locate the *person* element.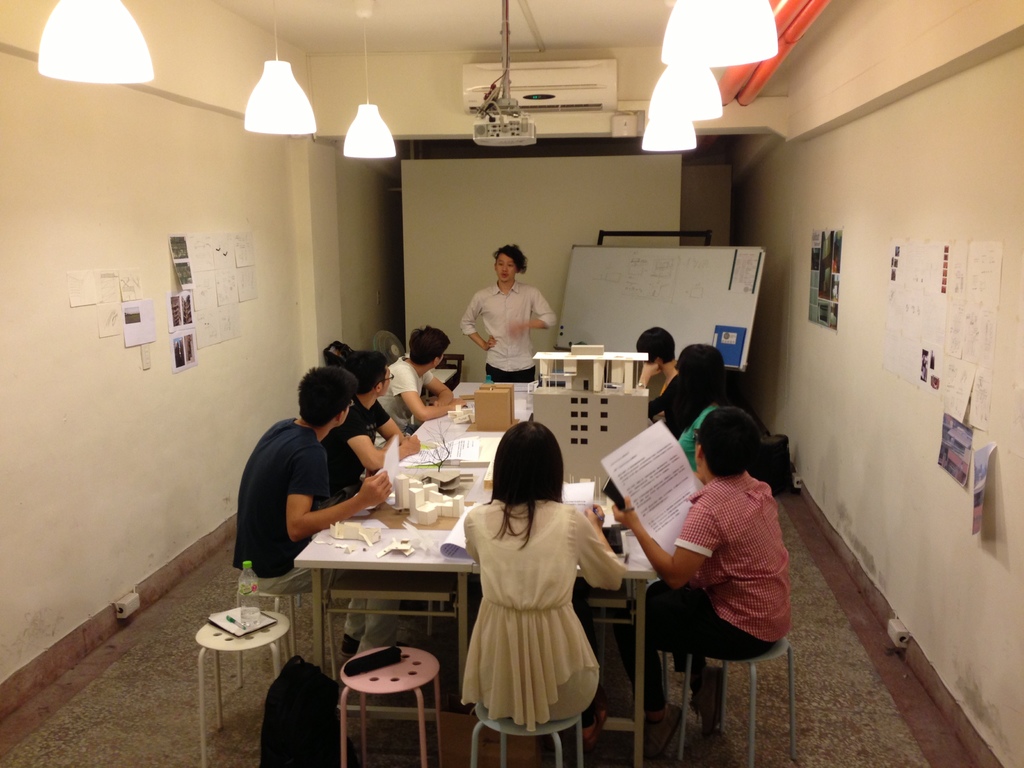
Element bbox: x1=634 y1=326 x2=689 y2=420.
